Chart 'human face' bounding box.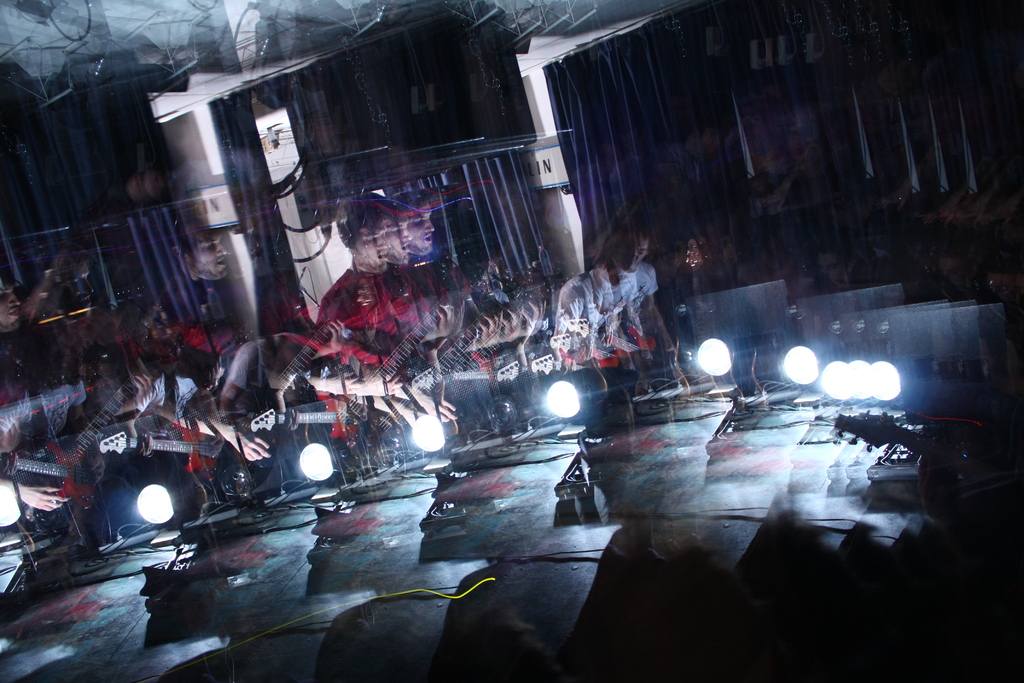
Charted: {"x1": 409, "y1": 197, "x2": 435, "y2": 253}.
